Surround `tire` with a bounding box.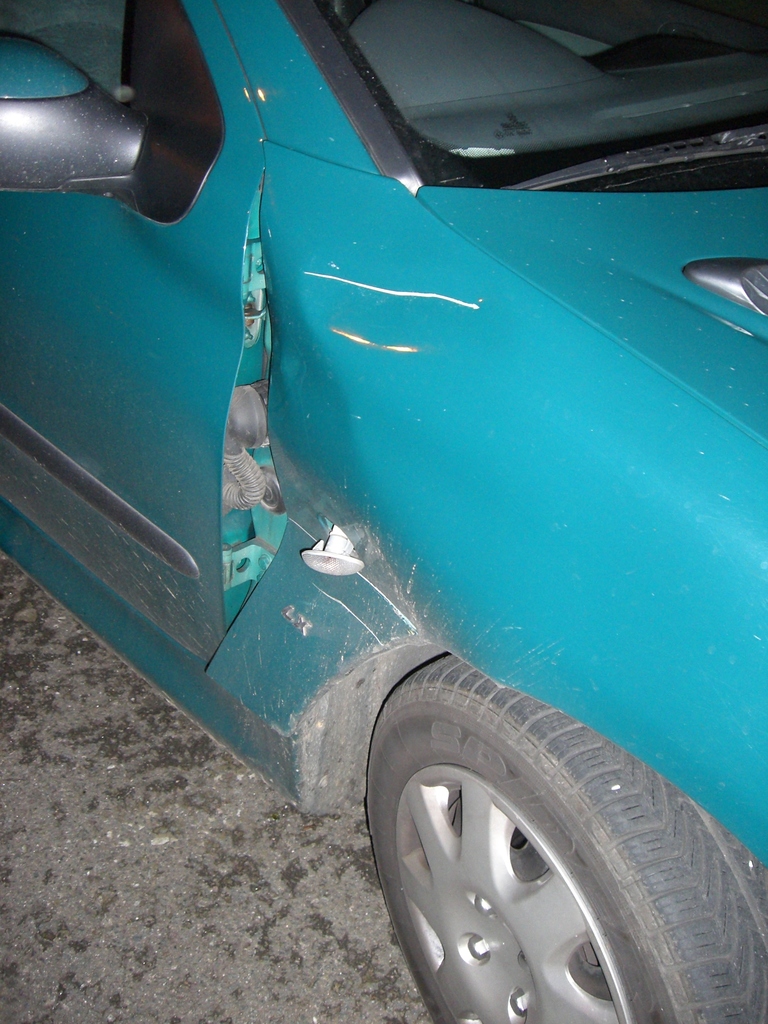
x1=340, y1=650, x2=745, y2=1018.
